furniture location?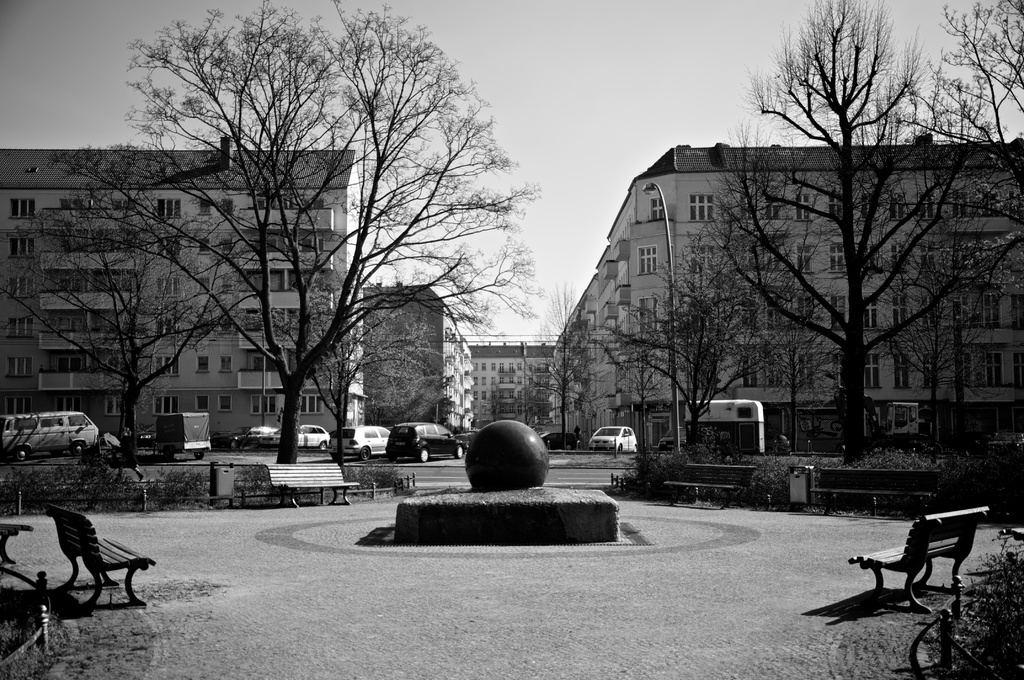
l=845, t=505, r=992, b=614
